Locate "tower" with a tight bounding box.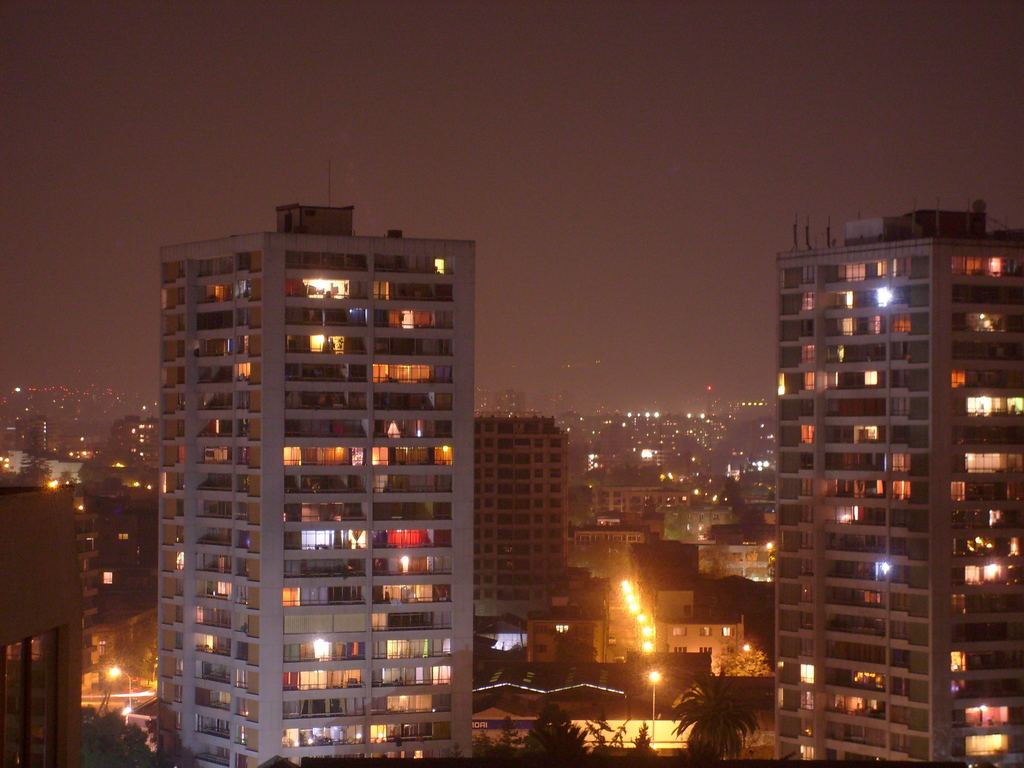
x1=460, y1=412, x2=587, y2=641.
